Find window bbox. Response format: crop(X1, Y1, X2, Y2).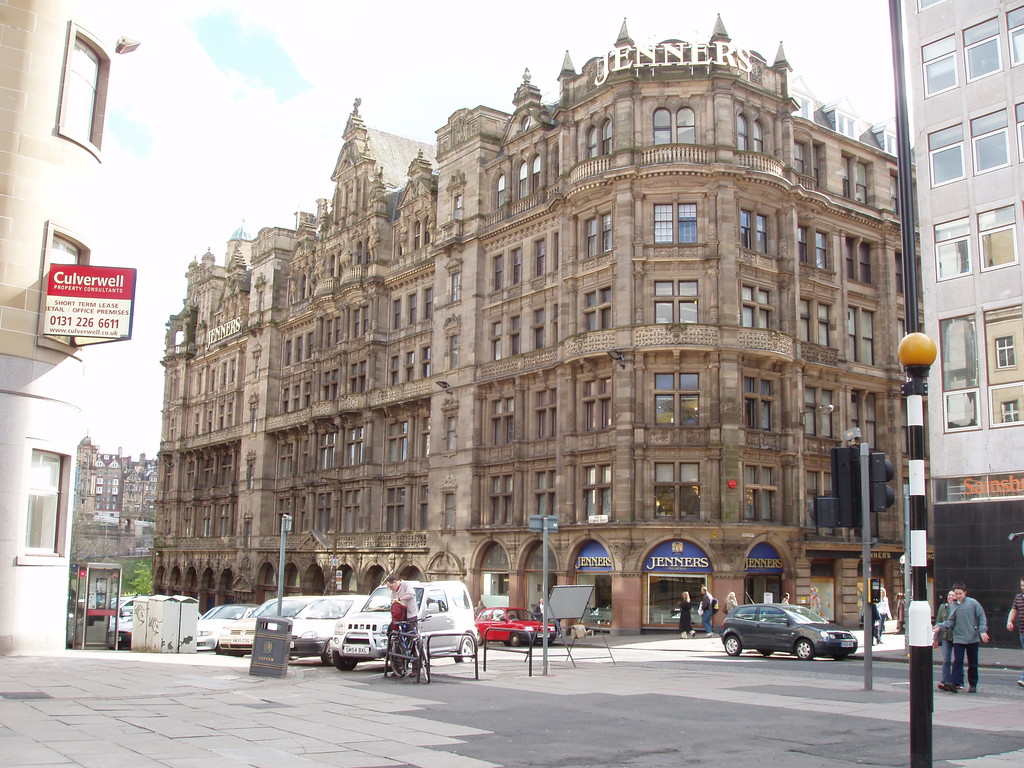
crop(801, 292, 837, 349).
